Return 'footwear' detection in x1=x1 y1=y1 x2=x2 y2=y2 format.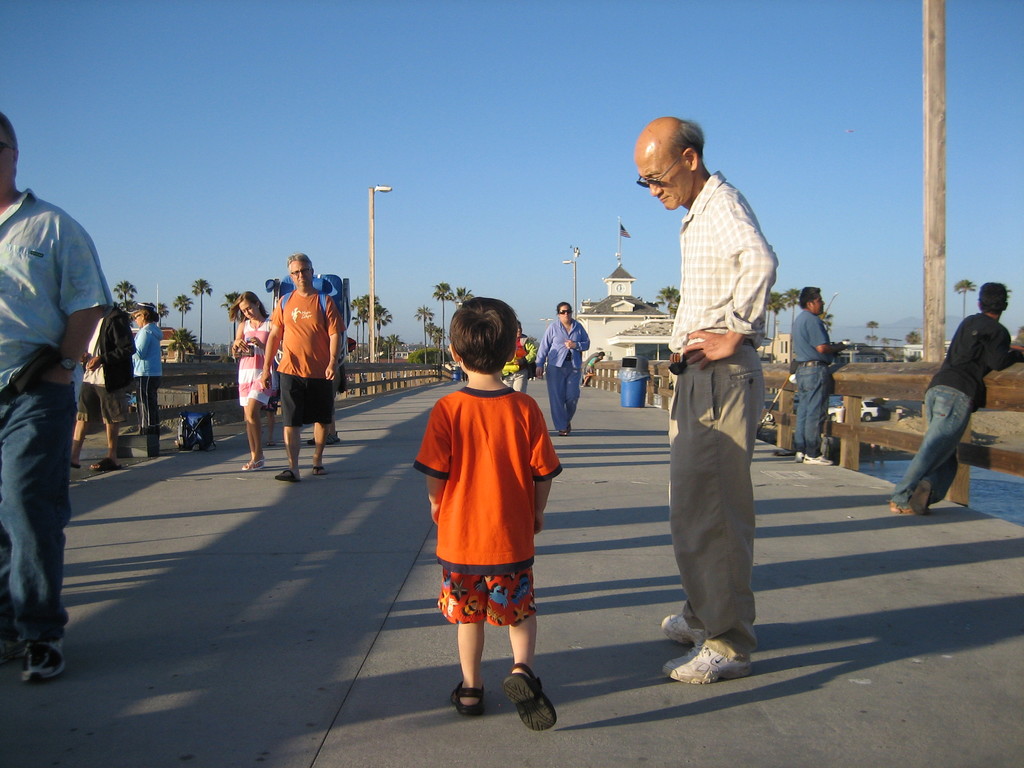
x1=322 y1=431 x2=340 y2=442.
